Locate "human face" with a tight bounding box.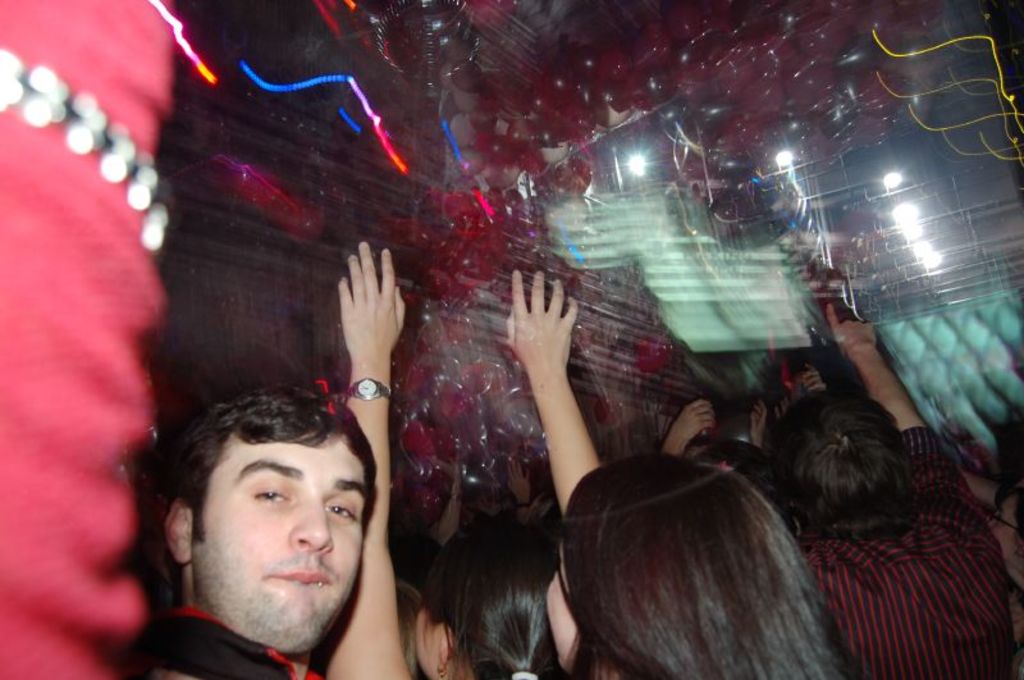
[543,535,582,672].
